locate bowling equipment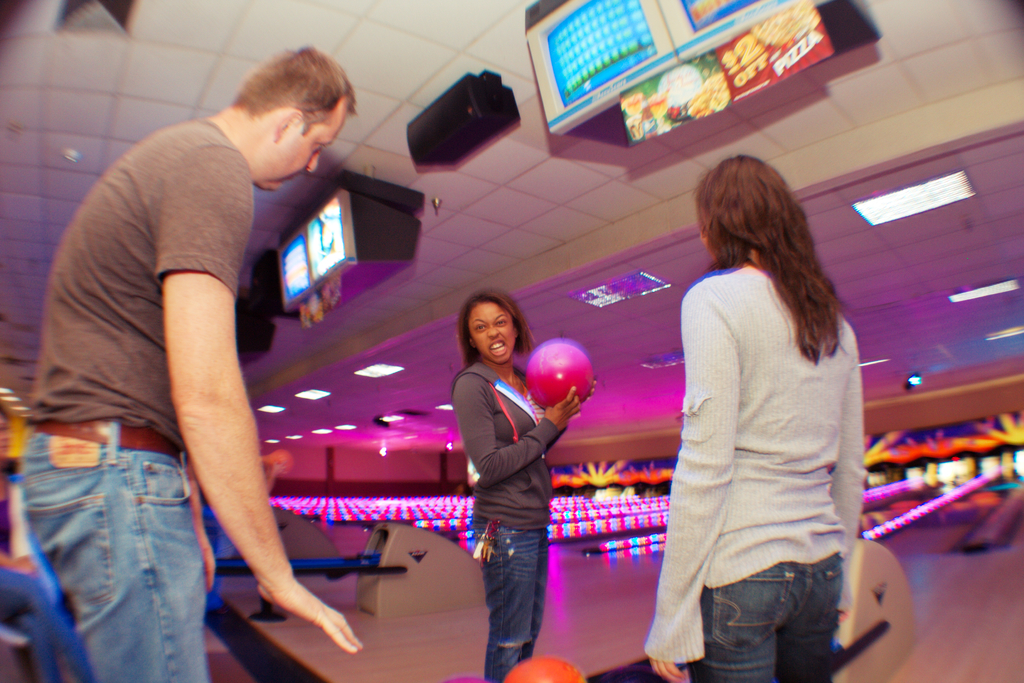
(519,342,595,416)
